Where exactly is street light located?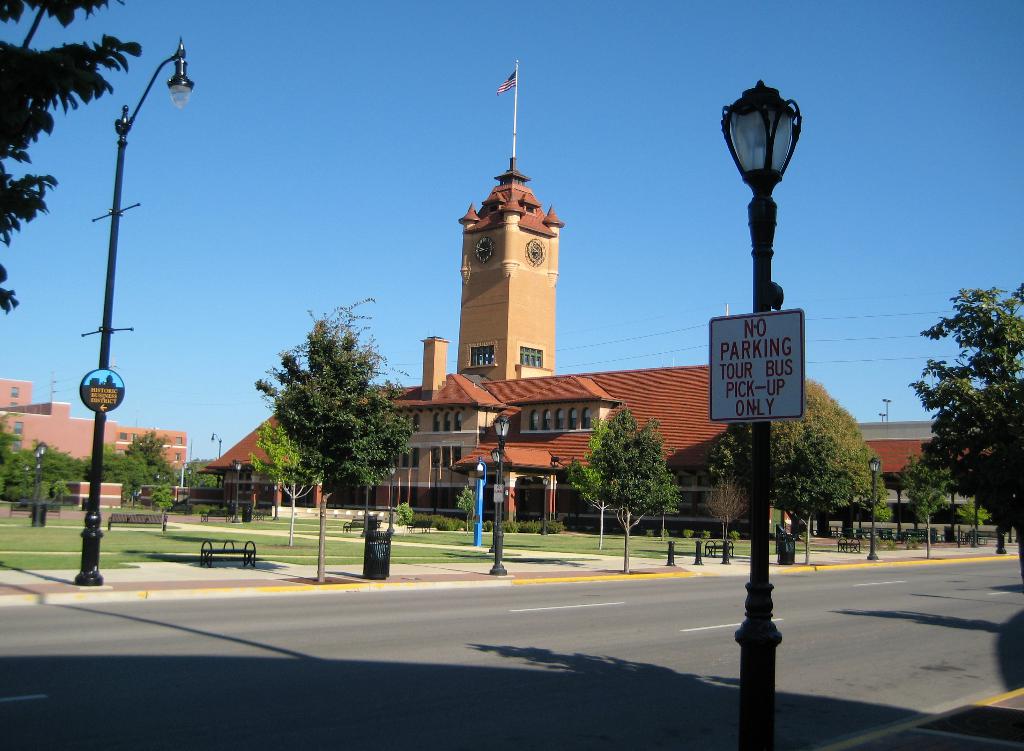
Its bounding box is Rect(878, 410, 888, 423).
